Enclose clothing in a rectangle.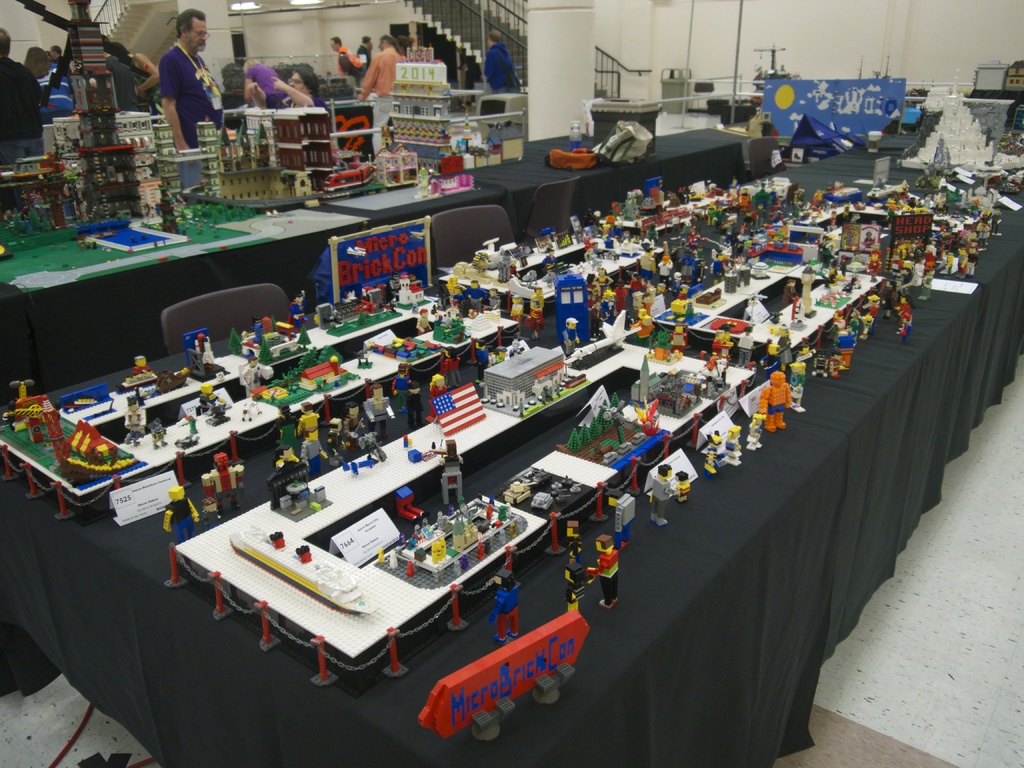
52,55,68,74.
